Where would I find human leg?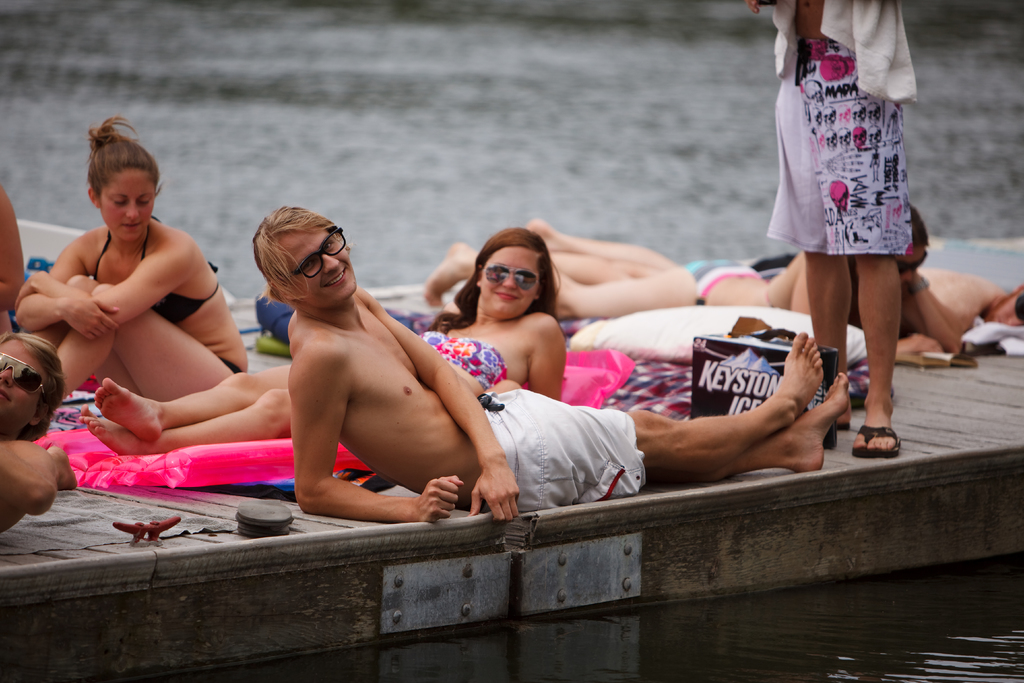
At box(548, 250, 760, 281).
